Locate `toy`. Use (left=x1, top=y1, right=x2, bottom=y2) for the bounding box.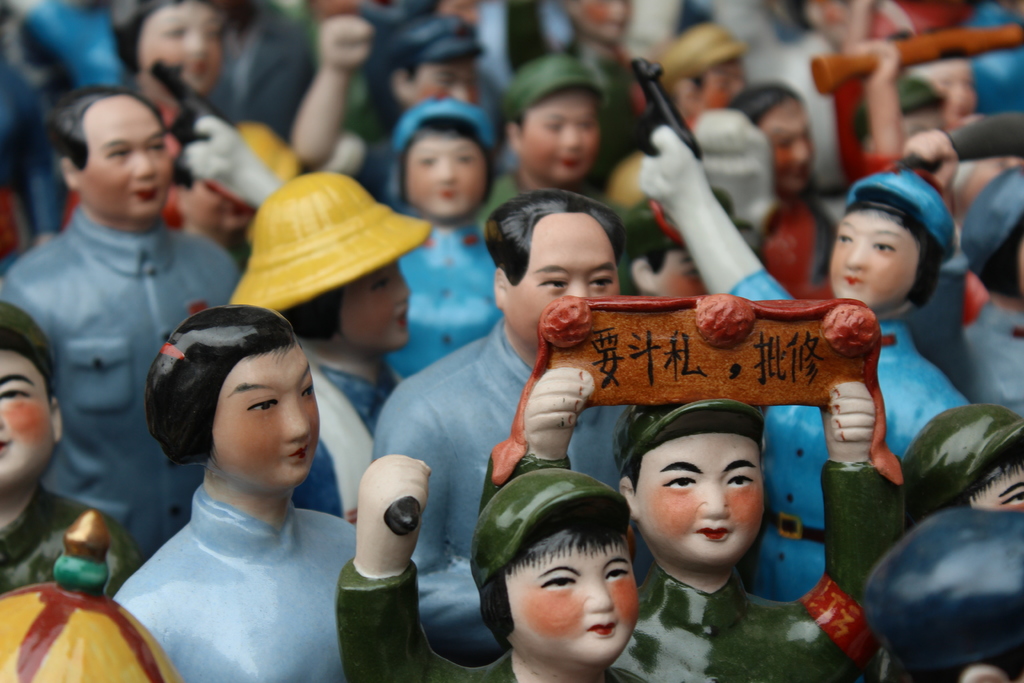
(left=633, top=64, right=982, bottom=607).
